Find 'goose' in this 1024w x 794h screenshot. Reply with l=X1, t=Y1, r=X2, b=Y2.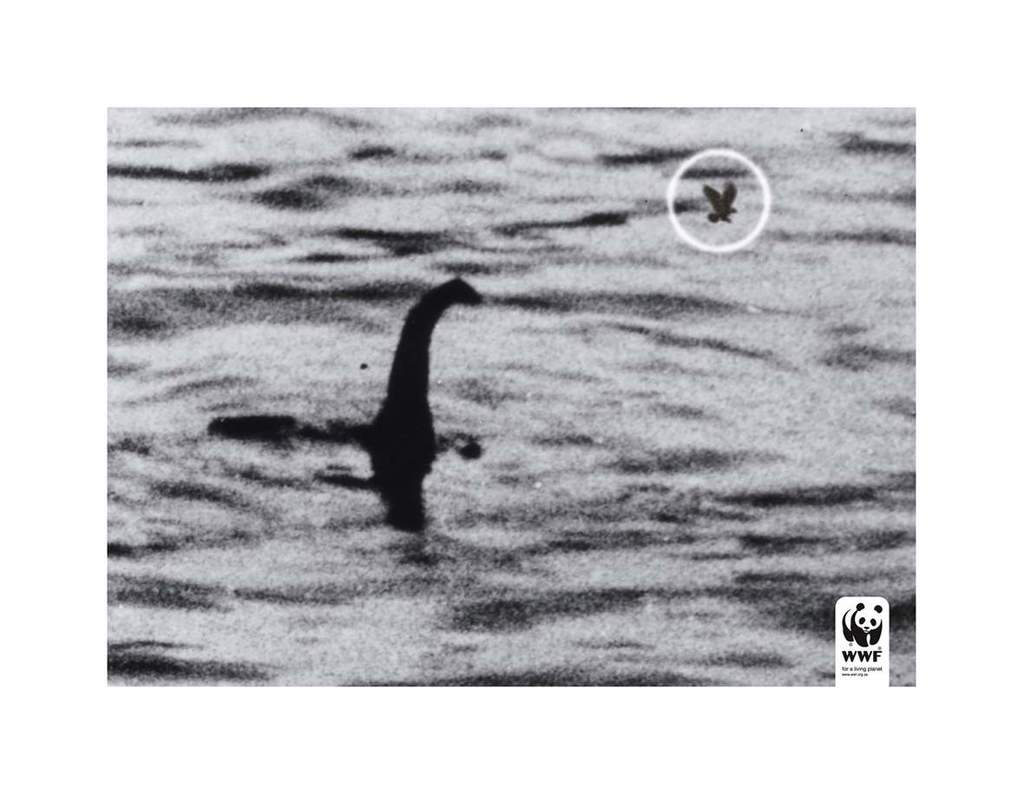
l=699, t=180, r=740, b=224.
